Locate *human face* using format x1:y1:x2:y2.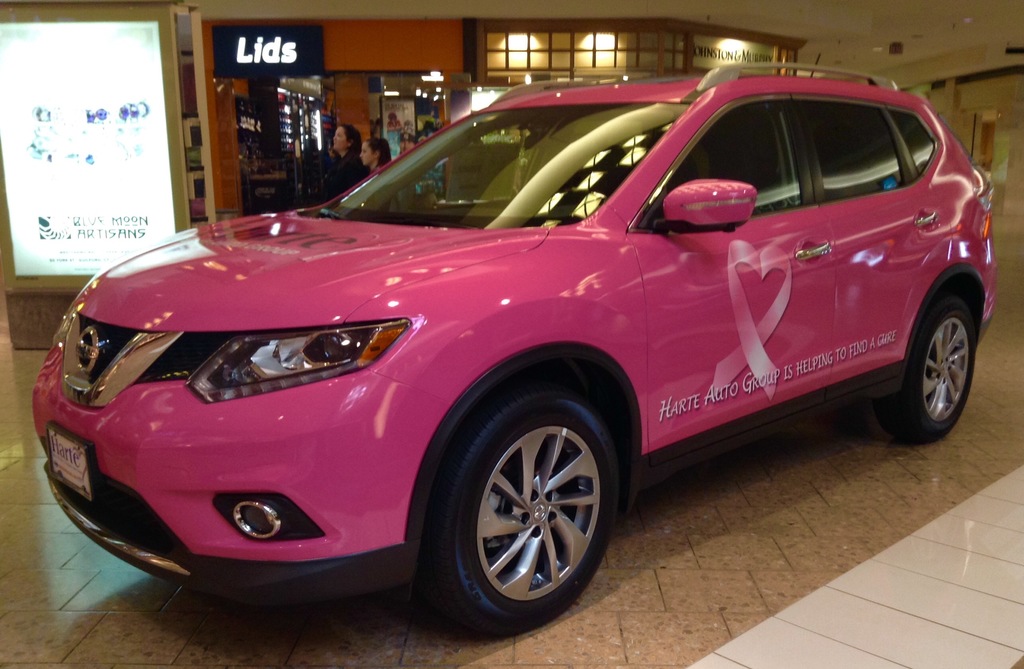
334:125:346:148.
